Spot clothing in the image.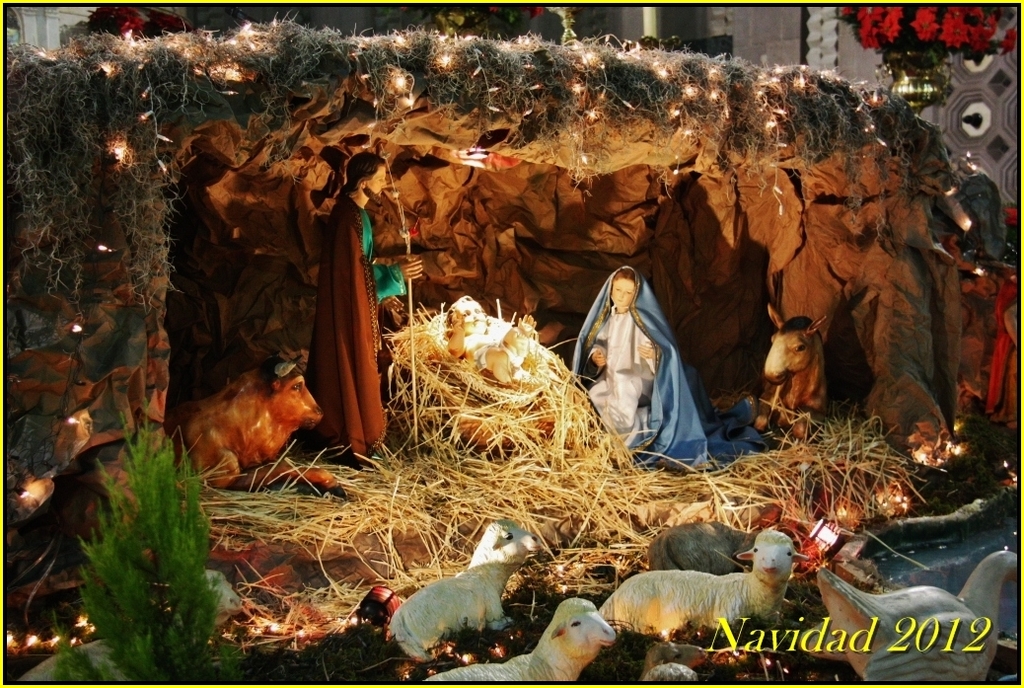
clothing found at detection(304, 193, 407, 465).
